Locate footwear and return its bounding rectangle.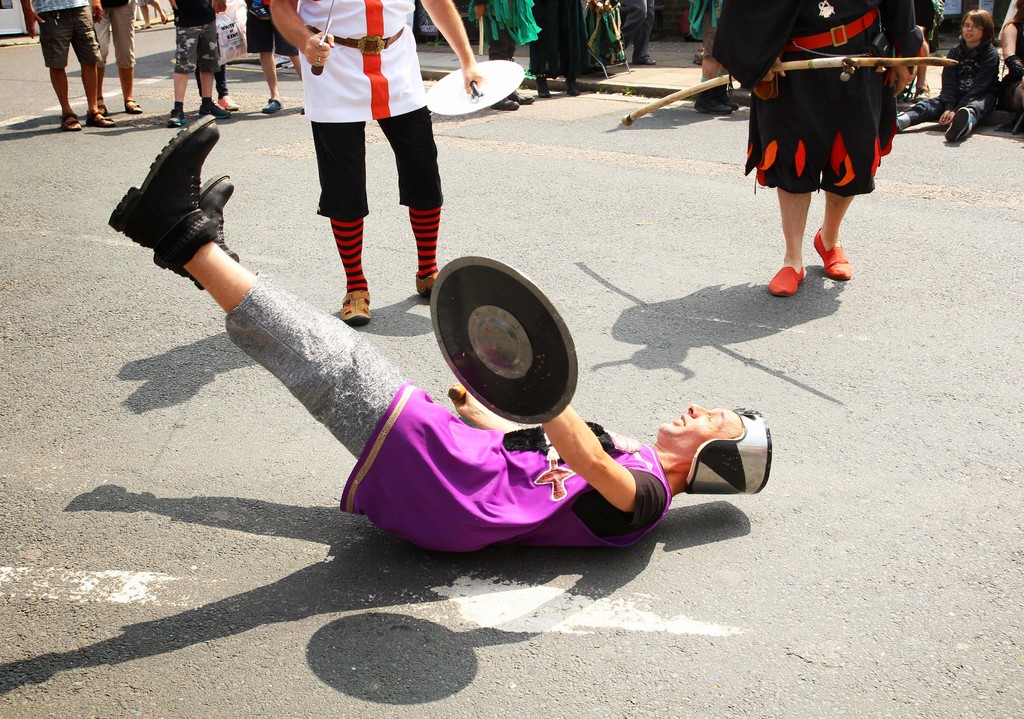
bbox=[59, 112, 84, 132].
